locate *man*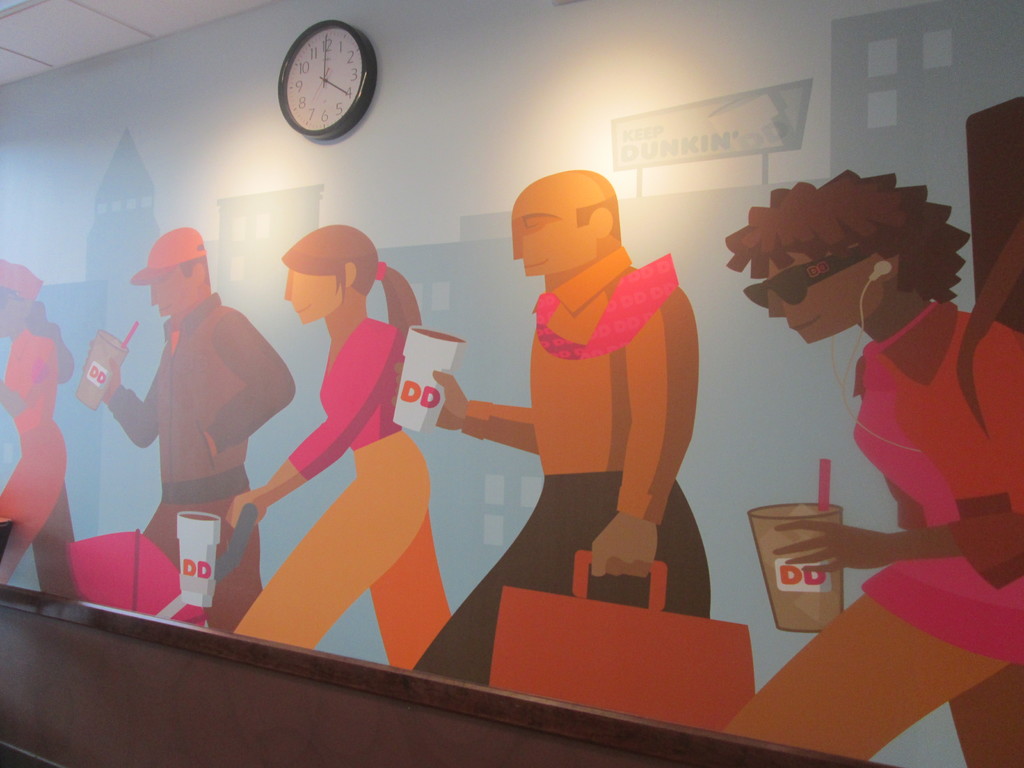
detection(97, 216, 296, 584)
